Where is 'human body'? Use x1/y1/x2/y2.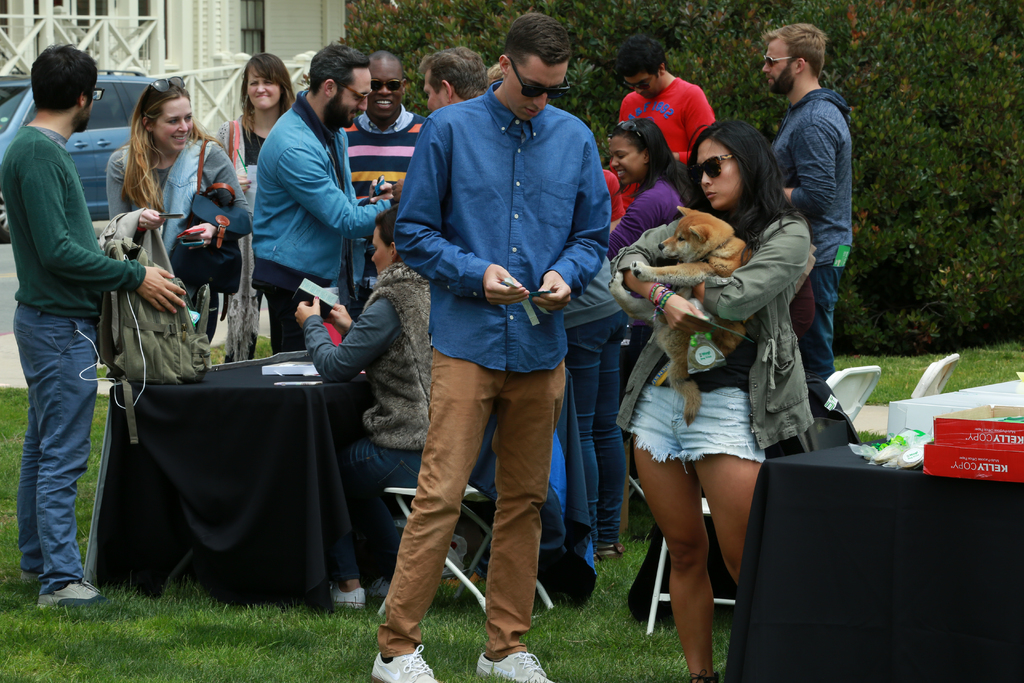
0/41/185/610.
